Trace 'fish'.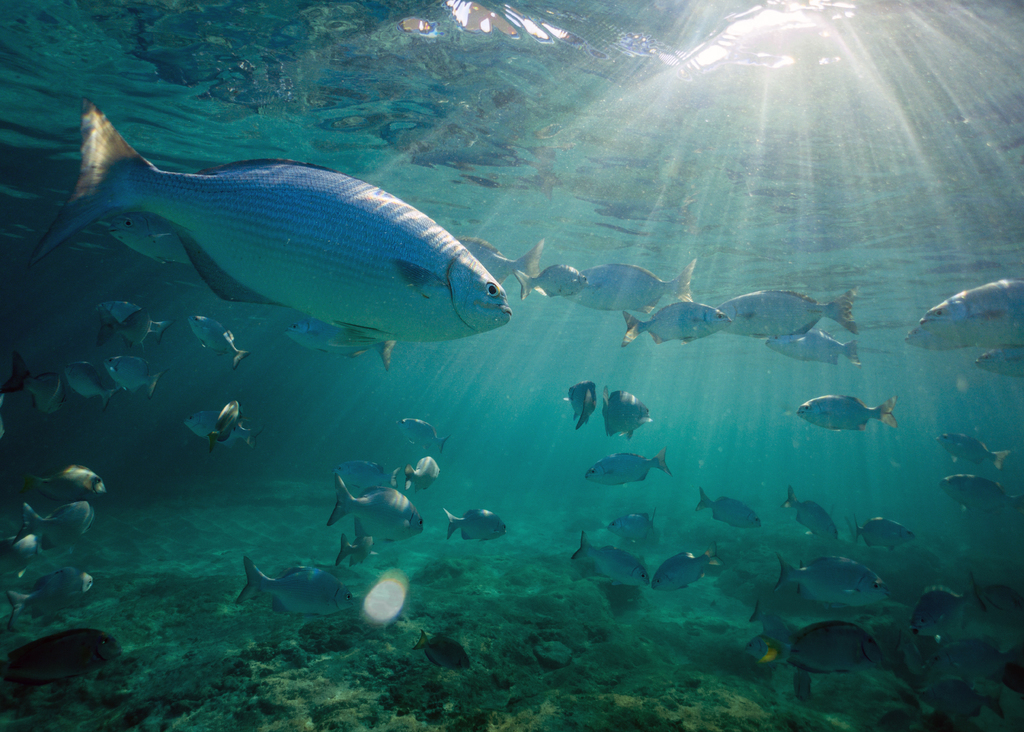
Traced to l=24, t=500, r=93, b=542.
